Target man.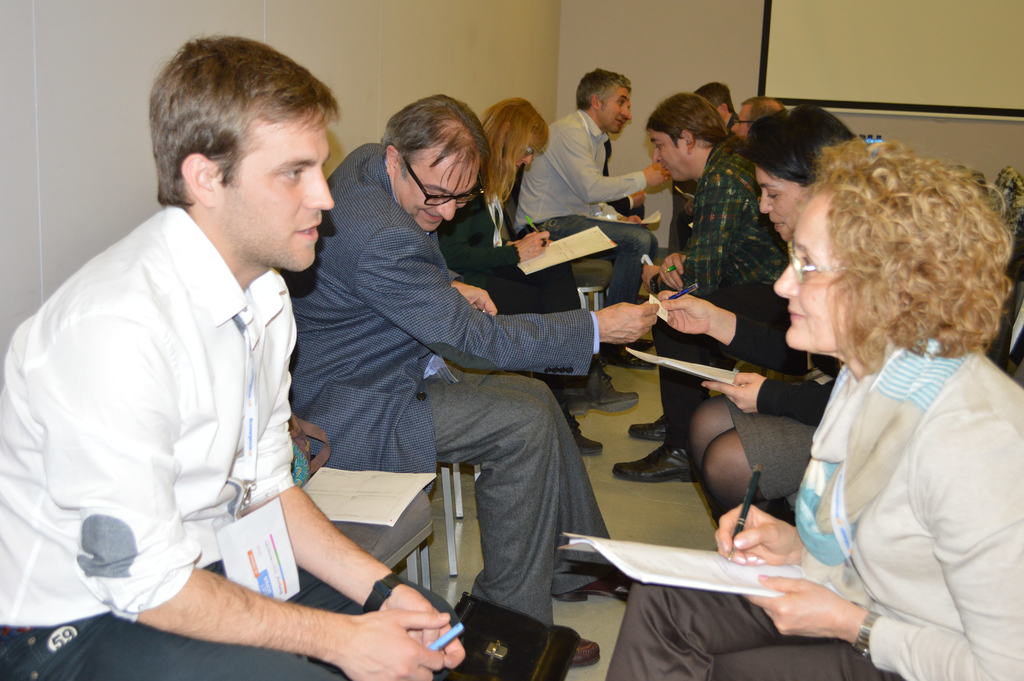
Target region: x1=35, y1=45, x2=405, y2=675.
